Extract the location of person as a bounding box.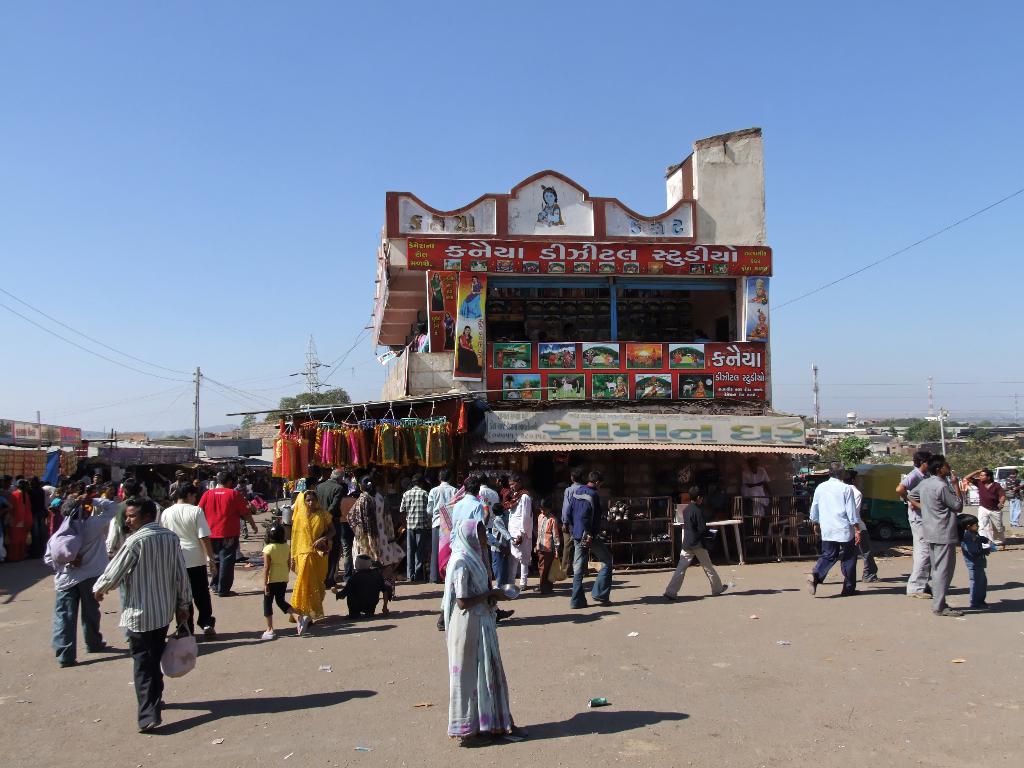
region(966, 458, 1001, 548).
